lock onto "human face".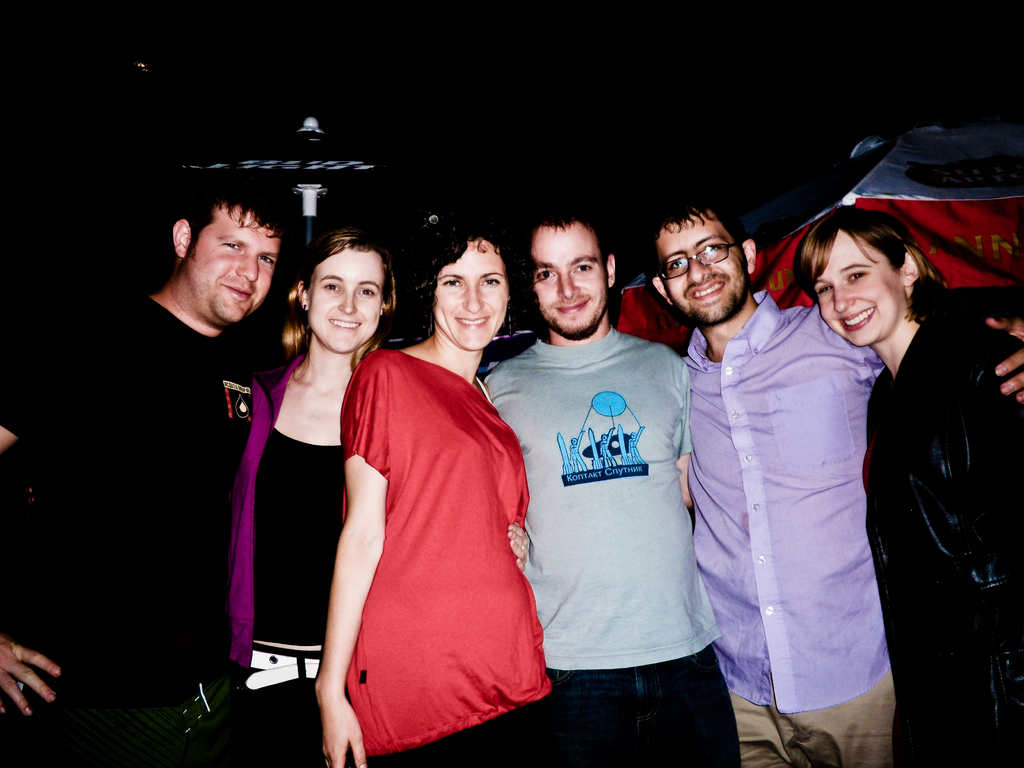
Locked: box(190, 207, 276, 323).
